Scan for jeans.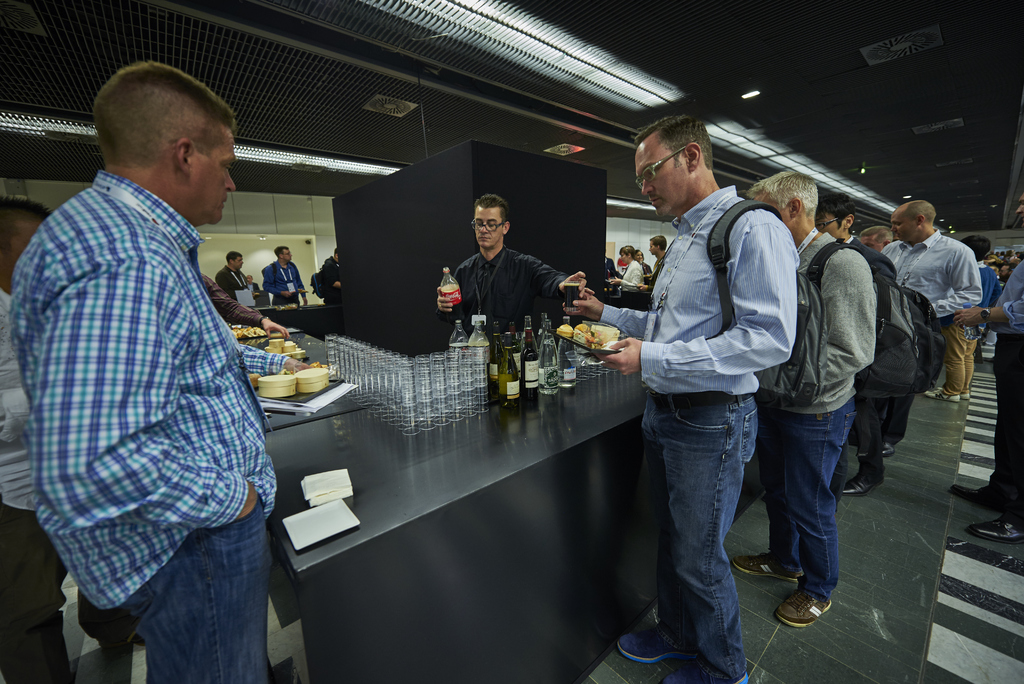
Scan result: (643,370,776,677).
